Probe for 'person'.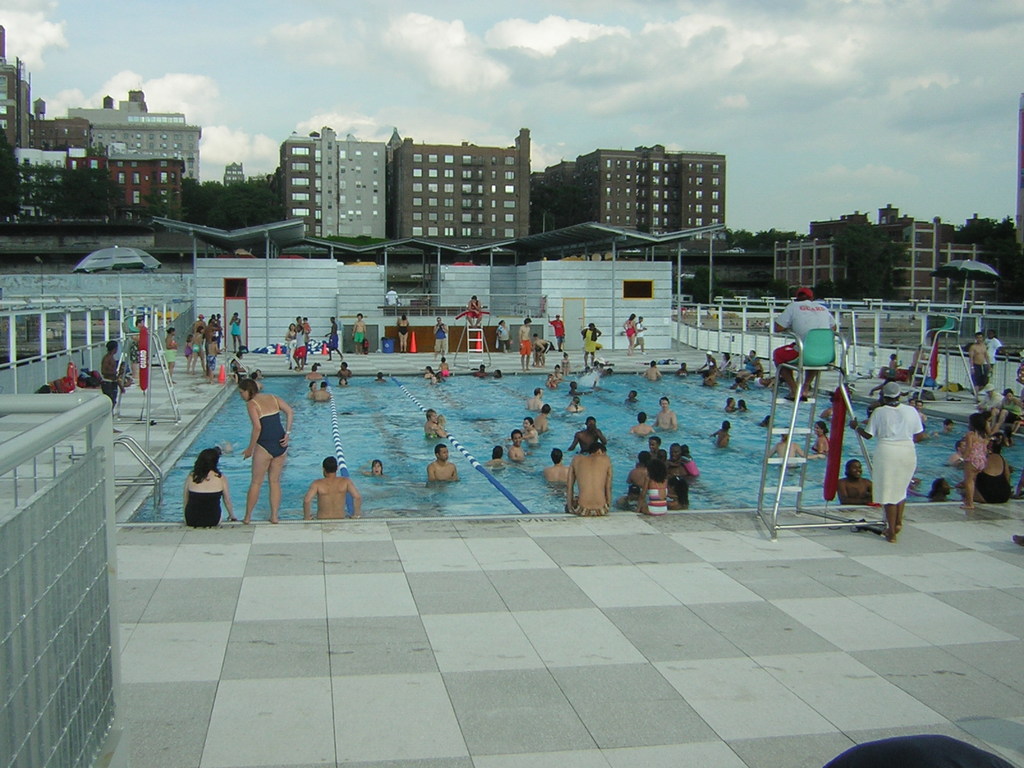
Probe result: 372/371/388/381.
